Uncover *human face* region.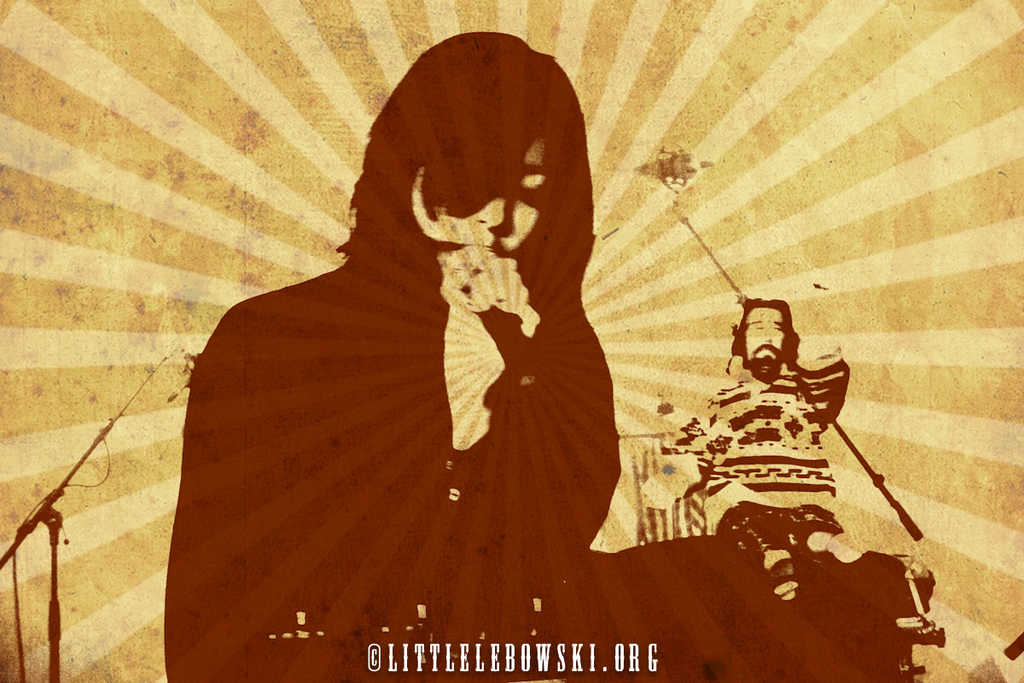
Uncovered: bbox=[399, 117, 546, 313].
